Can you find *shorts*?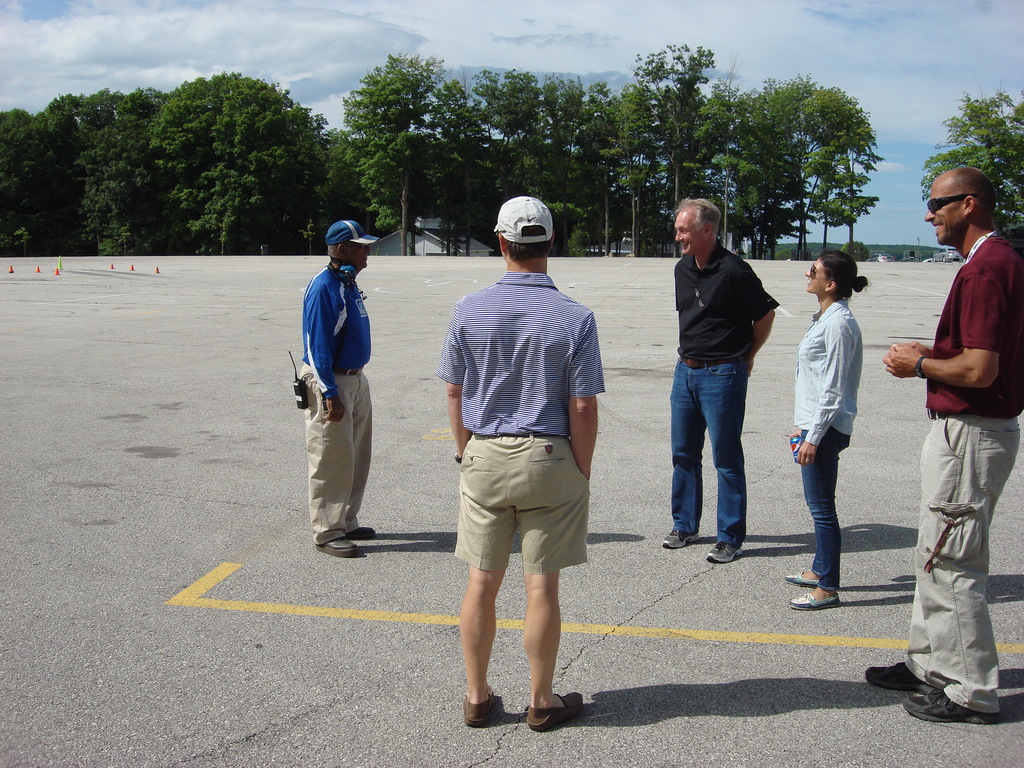
Yes, bounding box: (x1=442, y1=442, x2=600, y2=584).
